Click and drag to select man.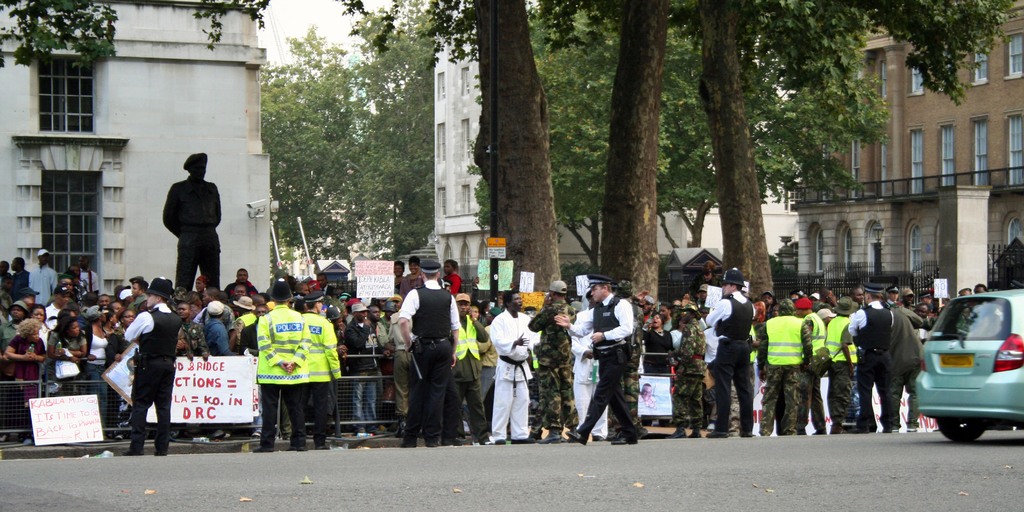
Selection: {"x1": 792, "y1": 294, "x2": 827, "y2": 441}.
